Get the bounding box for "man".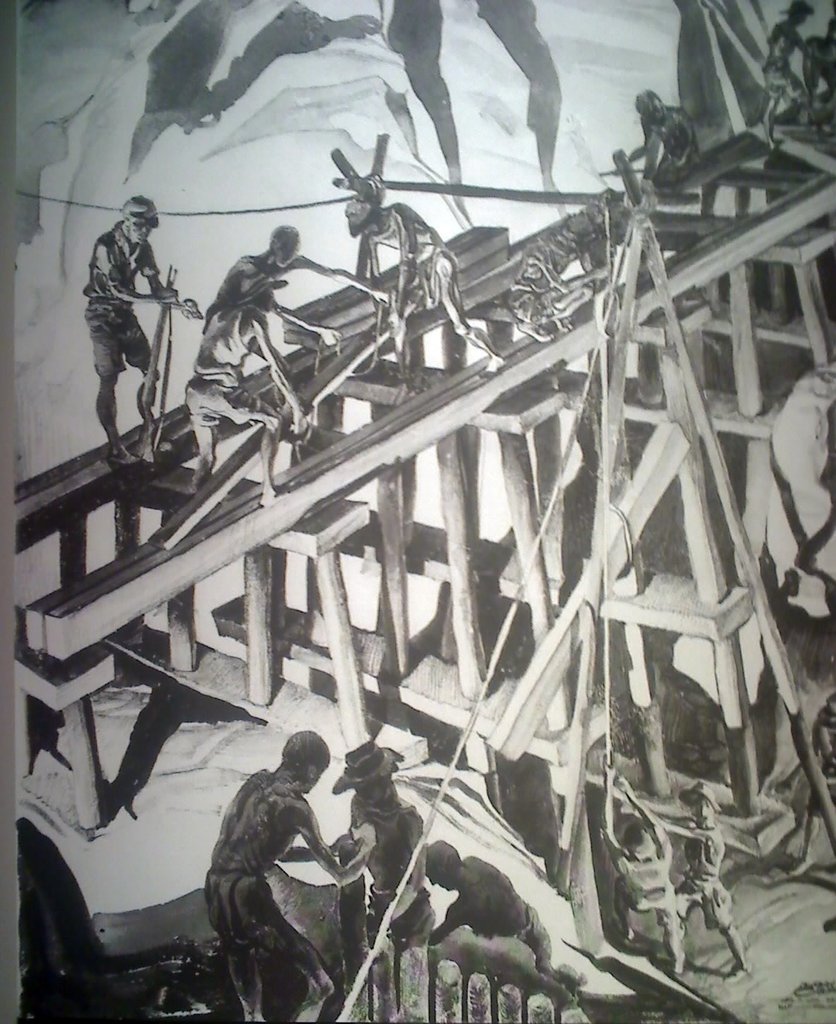
left=634, top=90, right=701, bottom=185.
